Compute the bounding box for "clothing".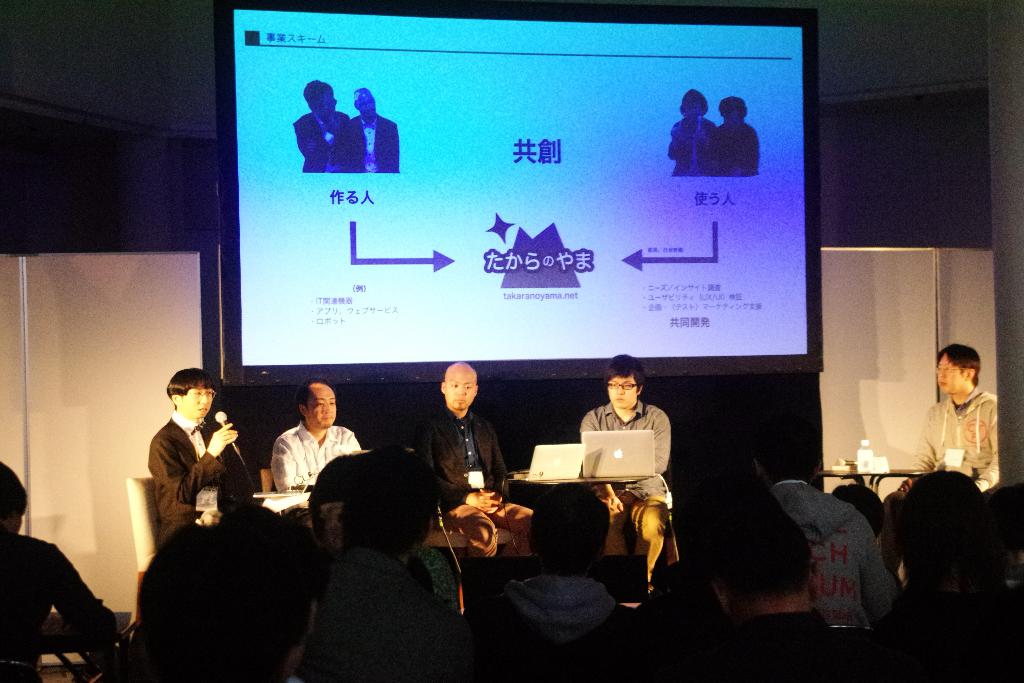
Rect(765, 477, 893, 628).
